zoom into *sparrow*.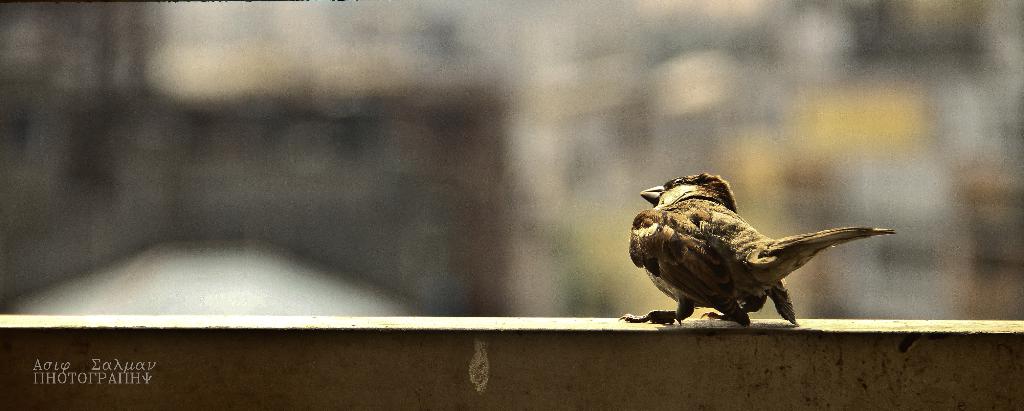
Zoom target: rect(621, 174, 900, 328).
